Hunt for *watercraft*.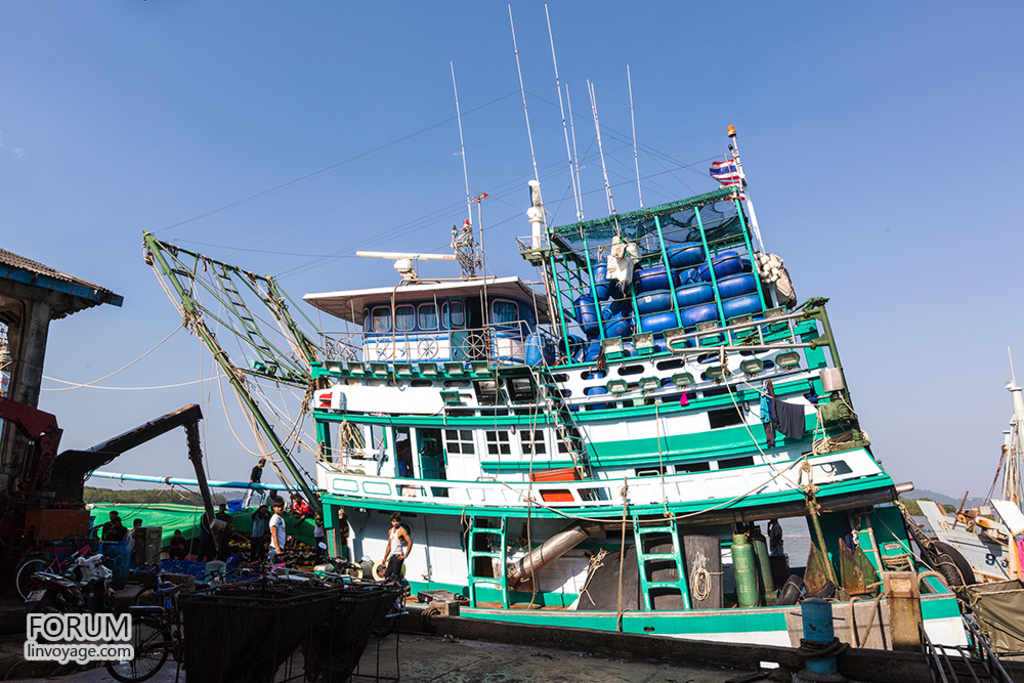
Hunted down at rect(928, 343, 1023, 675).
